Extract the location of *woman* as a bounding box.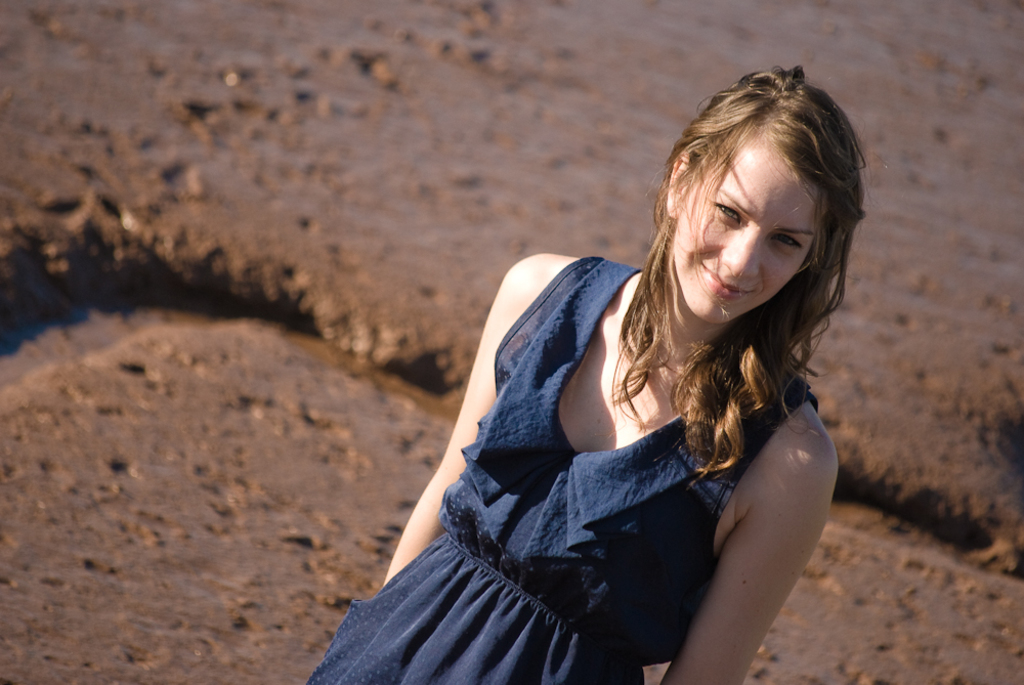
crop(345, 45, 844, 673).
